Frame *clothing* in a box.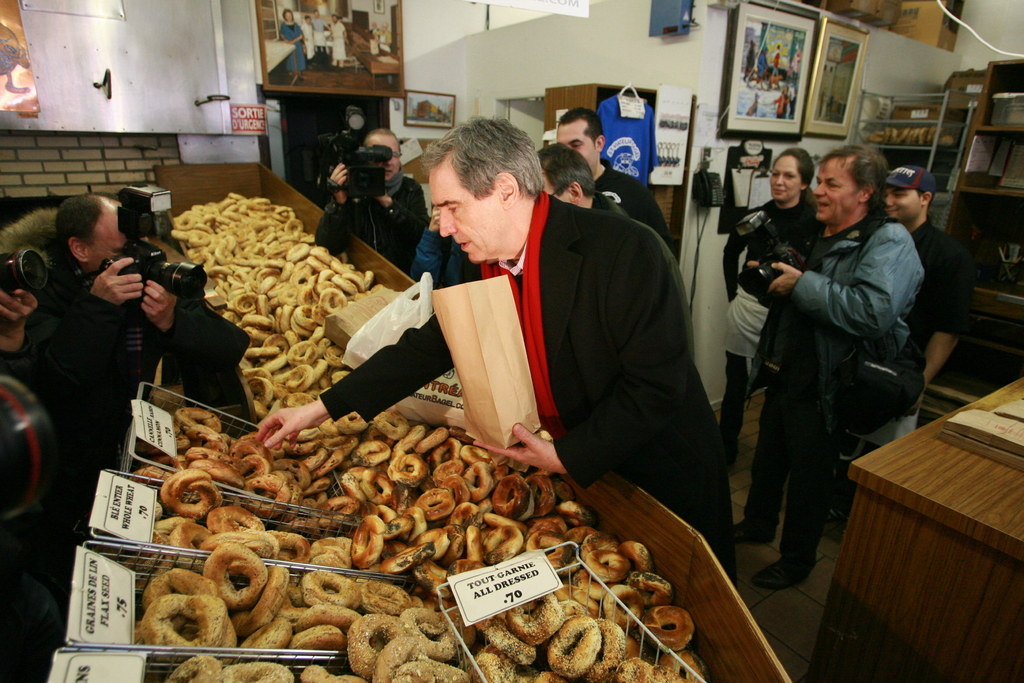
724,197,825,354.
